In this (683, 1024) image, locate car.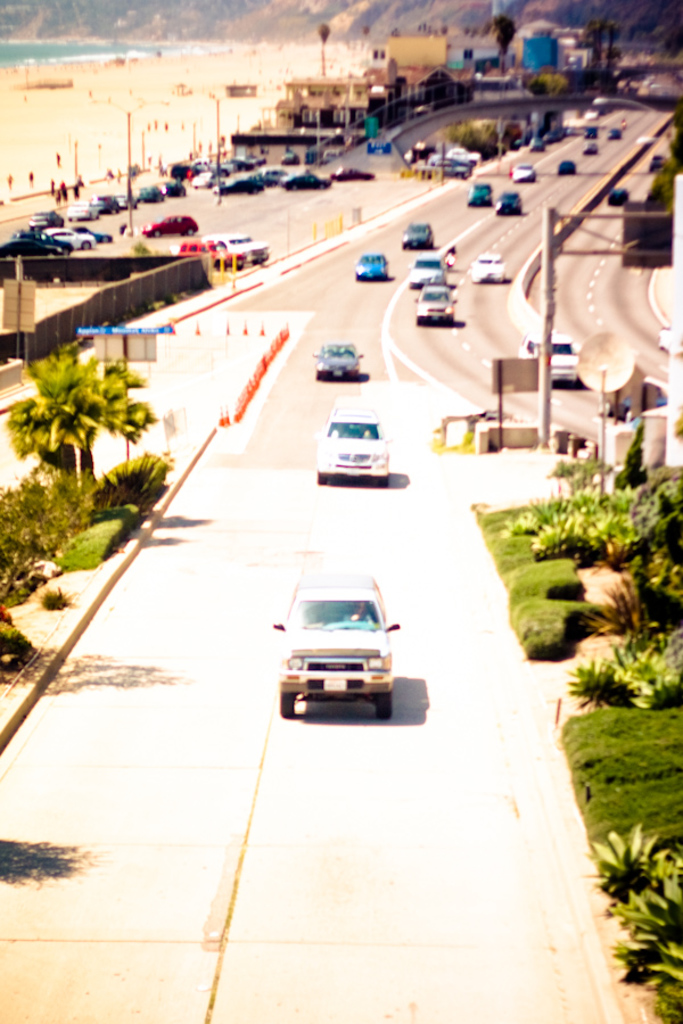
Bounding box: {"x1": 316, "y1": 403, "x2": 389, "y2": 489}.
